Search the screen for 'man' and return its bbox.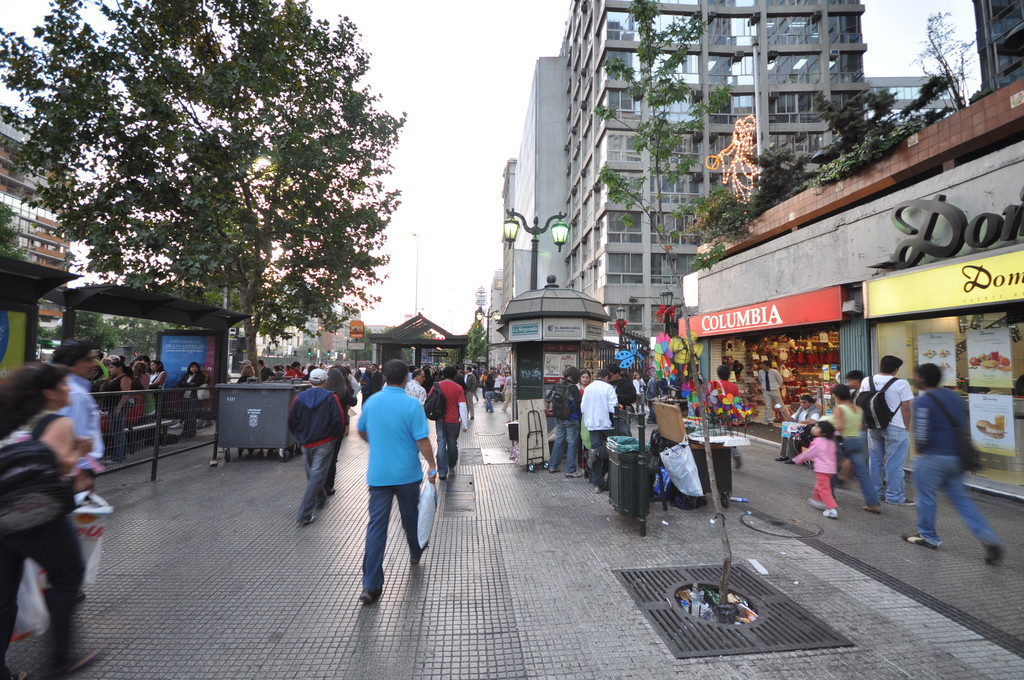
Found: region(581, 368, 616, 492).
